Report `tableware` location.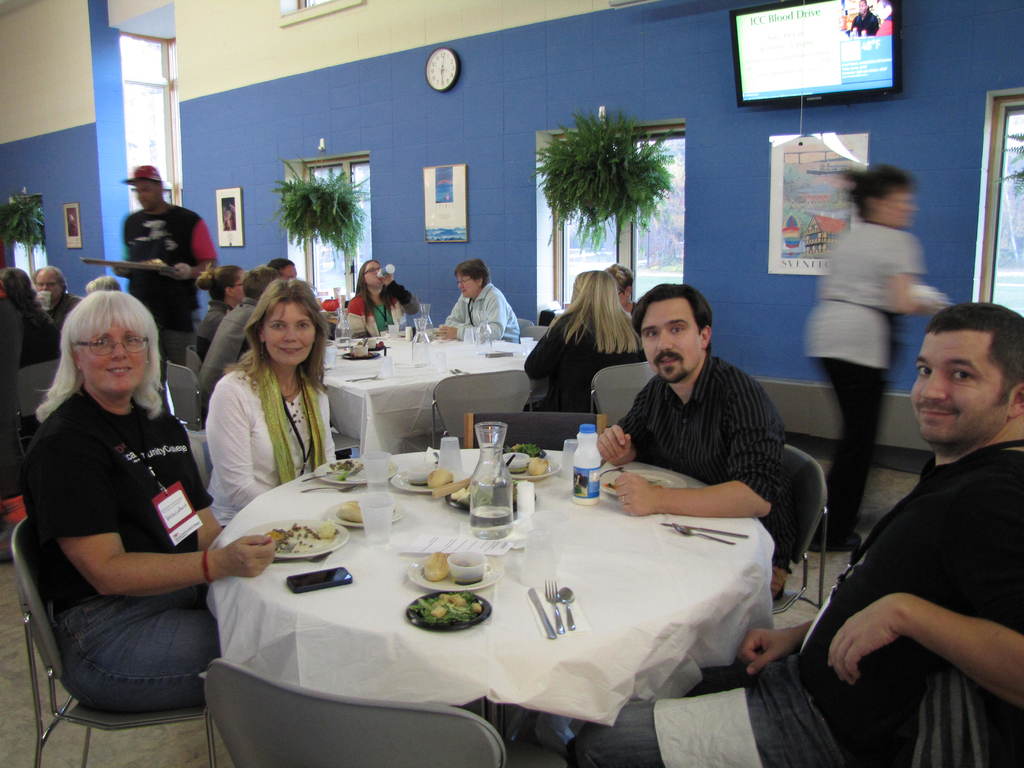
Report: [303, 463, 362, 482].
